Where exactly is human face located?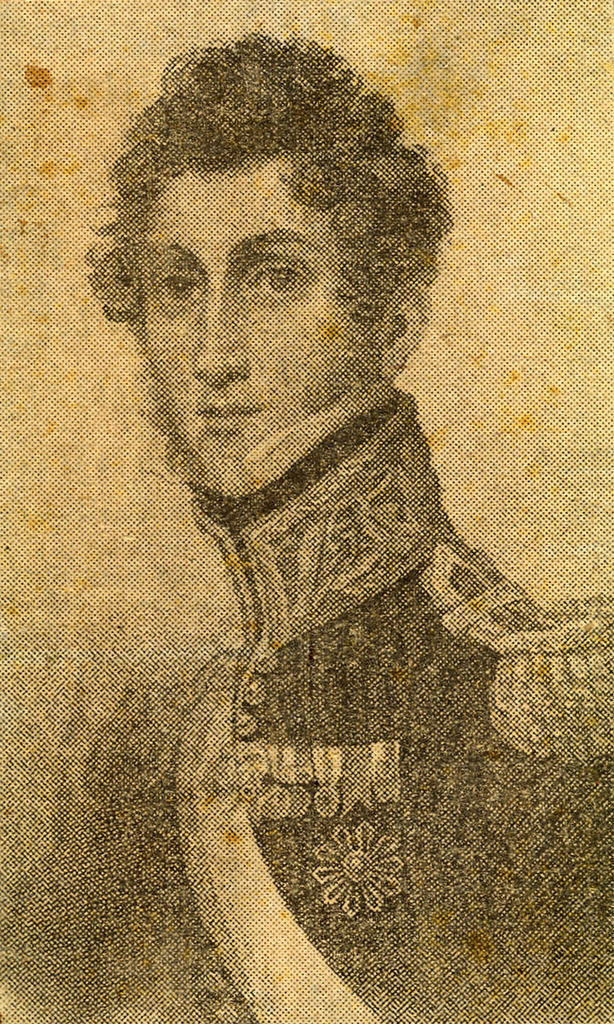
Its bounding box is [134,169,359,488].
